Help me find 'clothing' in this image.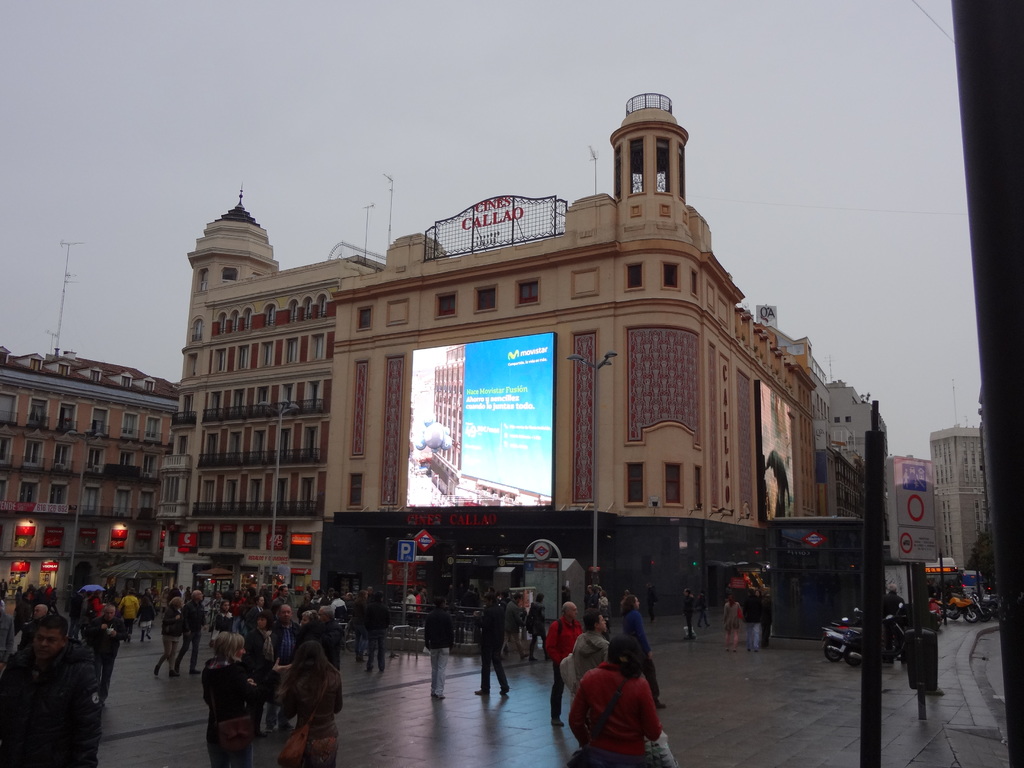
Found it: [0, 582, 8, 596].
